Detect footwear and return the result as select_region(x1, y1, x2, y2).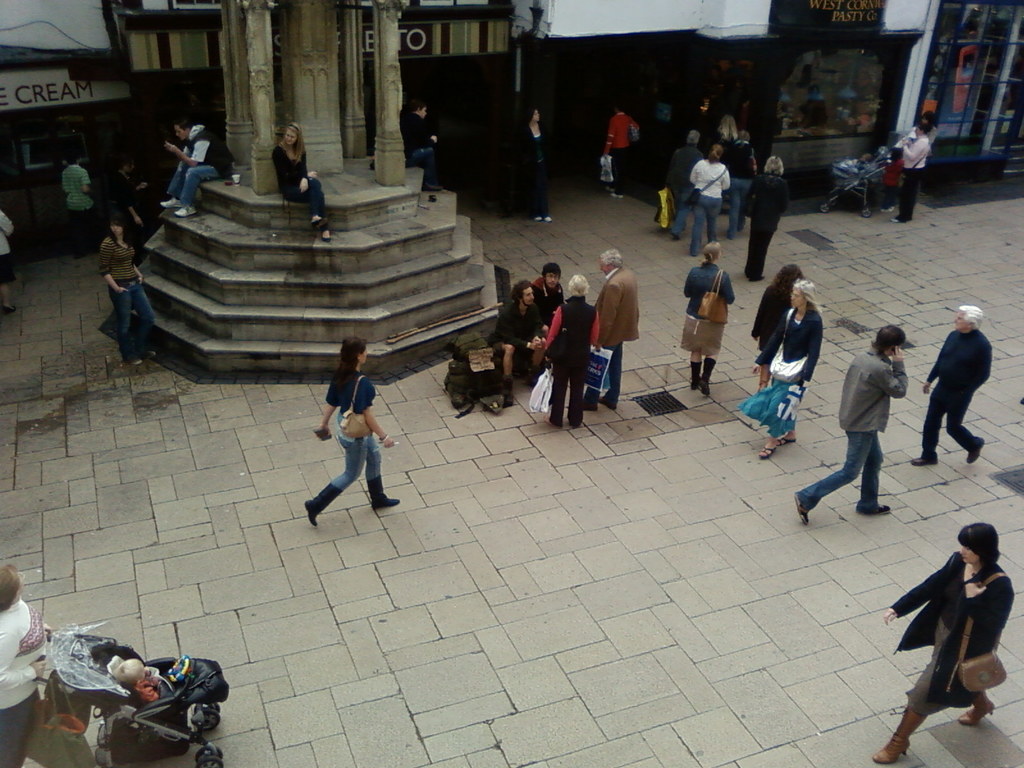
select_region(793, 490, 809, 526).
